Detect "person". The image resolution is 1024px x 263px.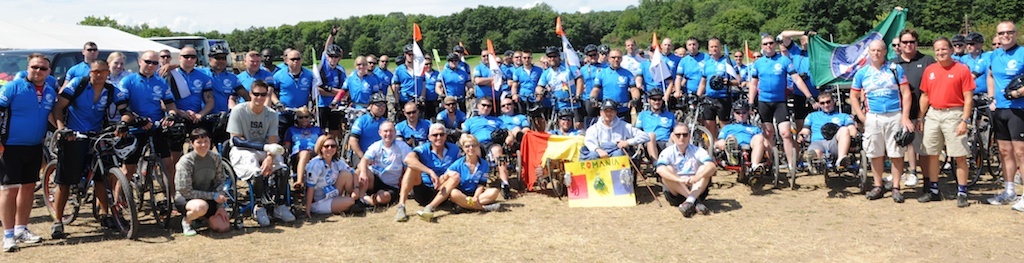
left=530, top=48, right=578, bottom=120.
